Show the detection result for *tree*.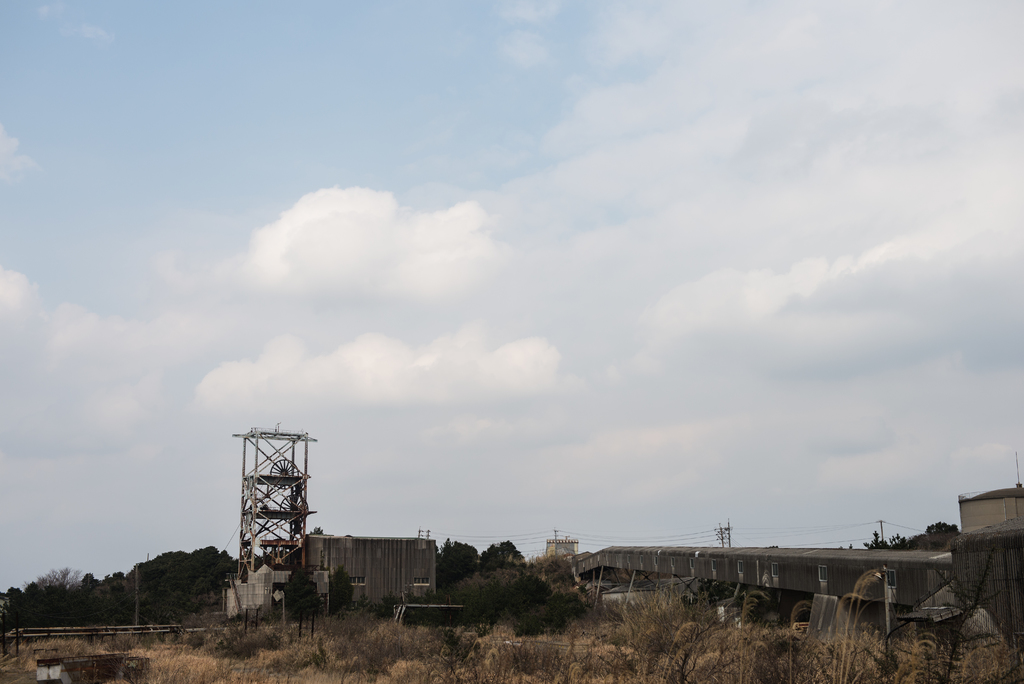
(x1=326, y1=564, x2=354, y2=613).
